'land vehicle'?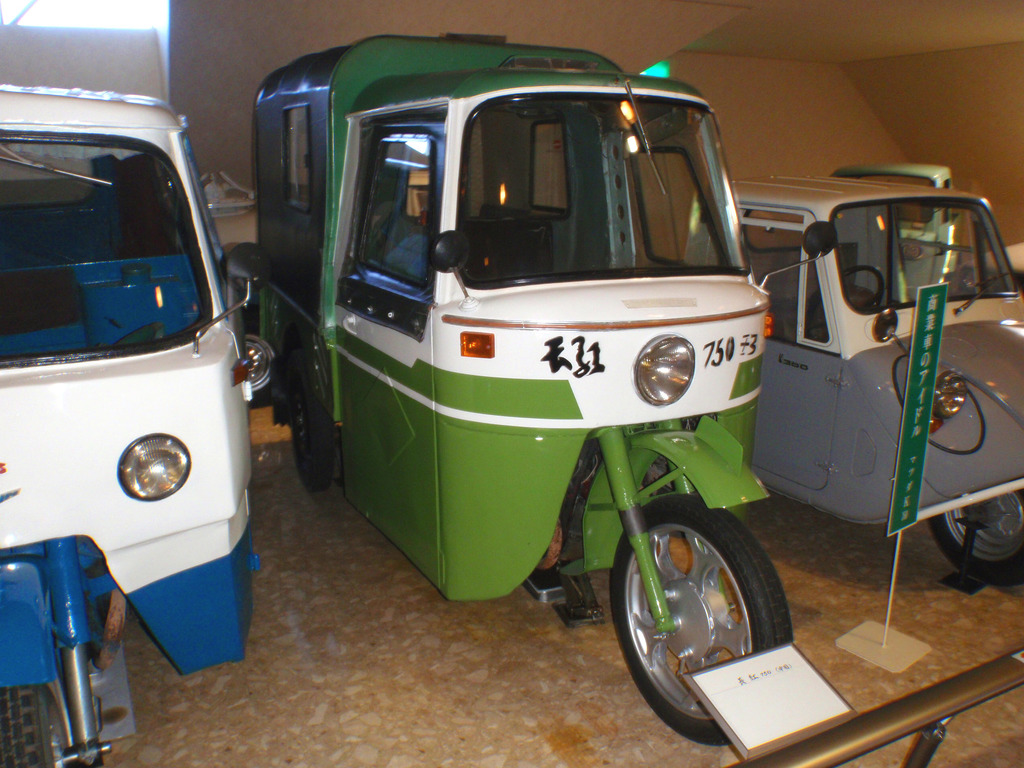
(683,159,1023,595)
